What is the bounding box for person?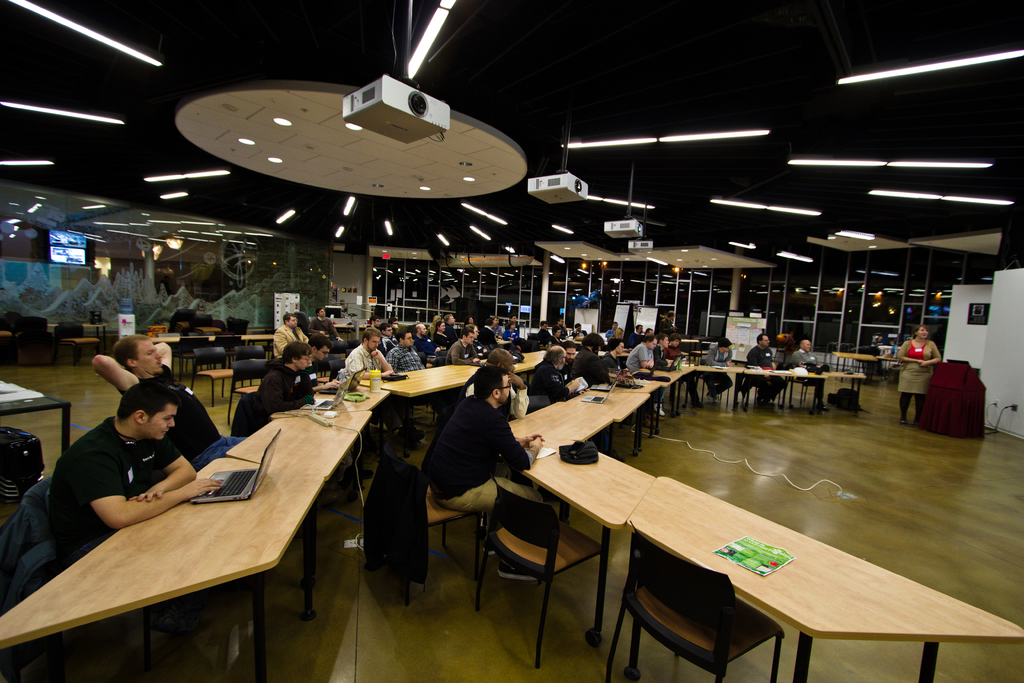
pyautogui.locateOnScreen(798, 335, 823, 407).
